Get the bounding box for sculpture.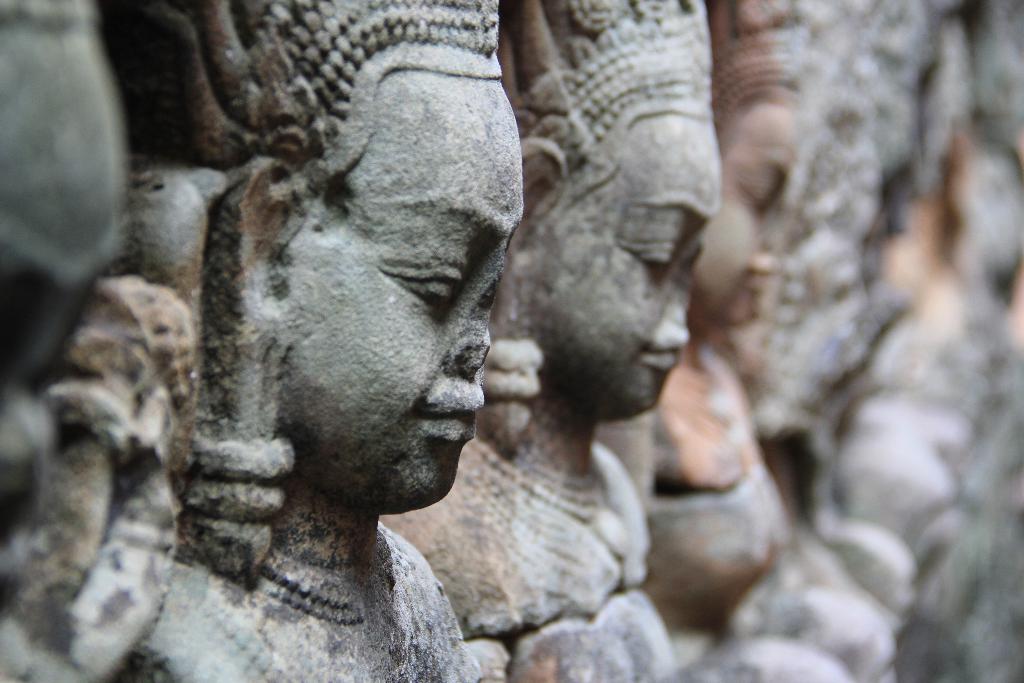
0:0:1023:682.
